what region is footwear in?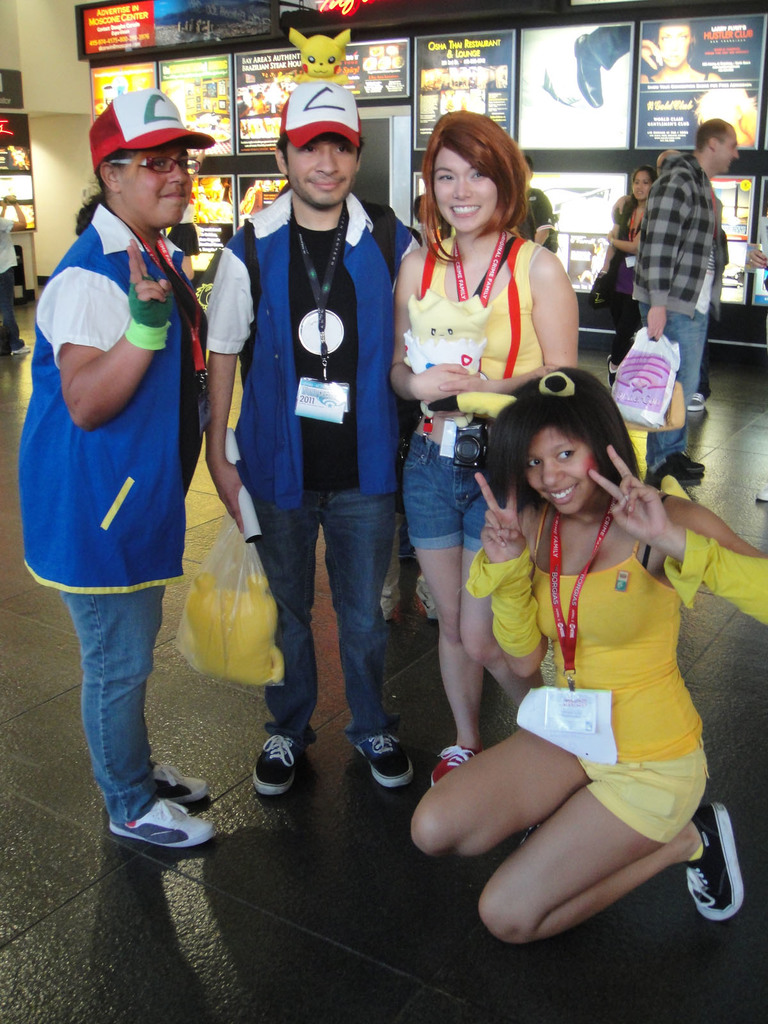
[653, 463, 689, 493].
